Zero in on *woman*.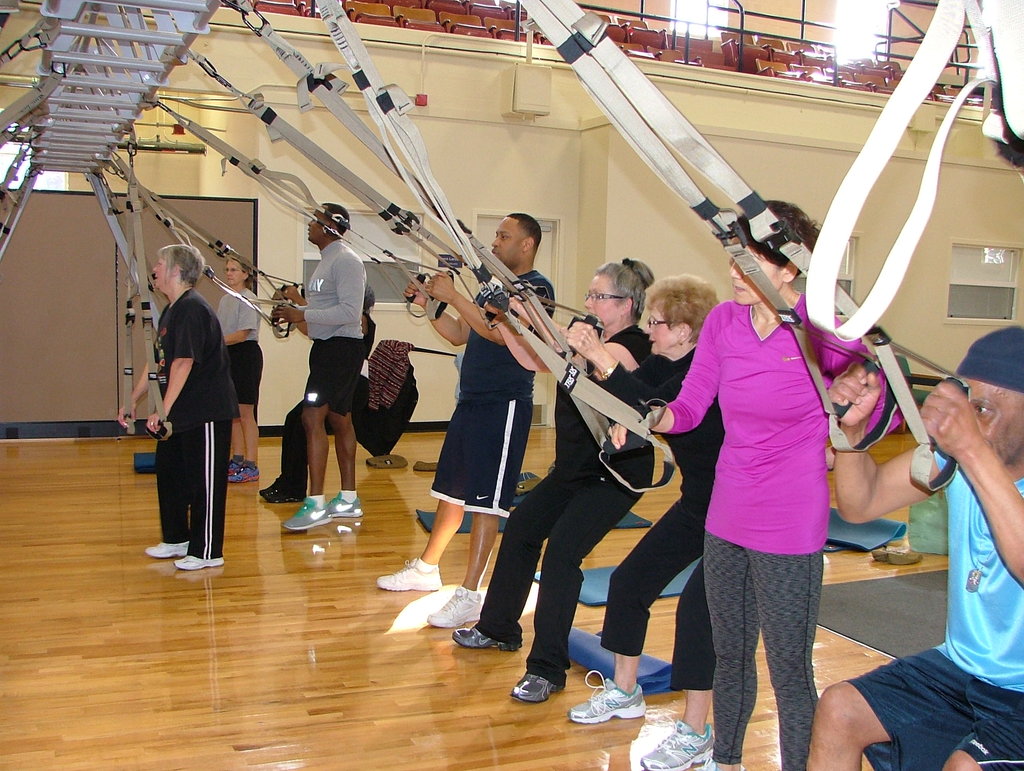
Zeroed in: select_region(636, 202, 884, 770).
